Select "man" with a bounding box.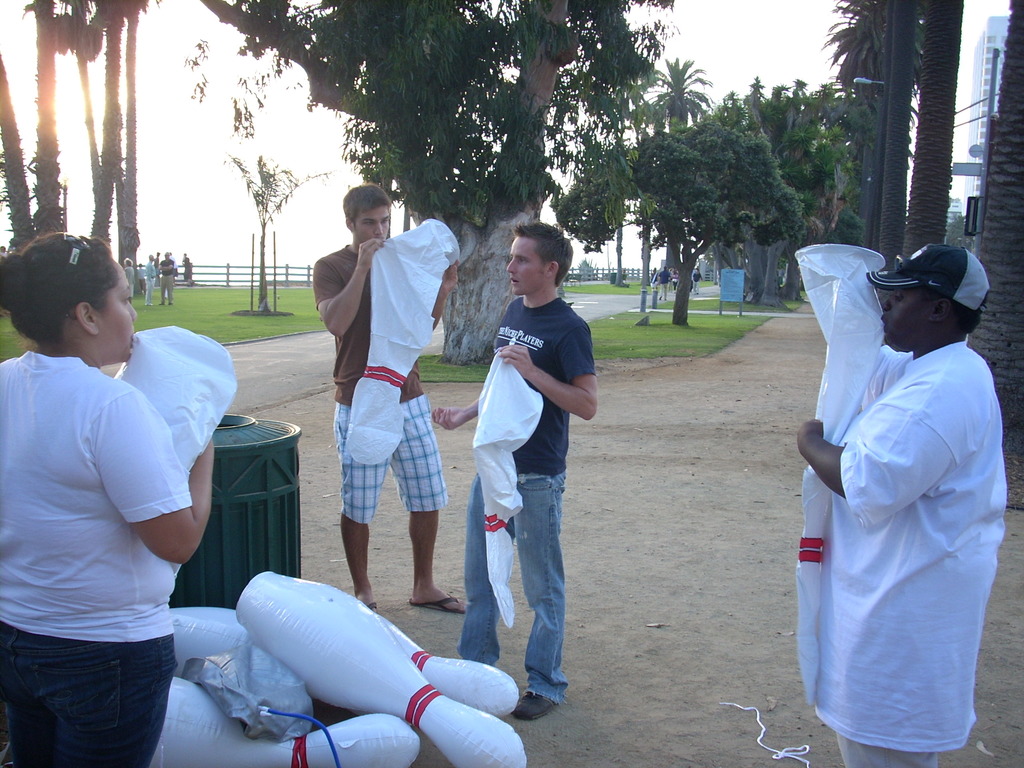
157, 252, 177, 308.
